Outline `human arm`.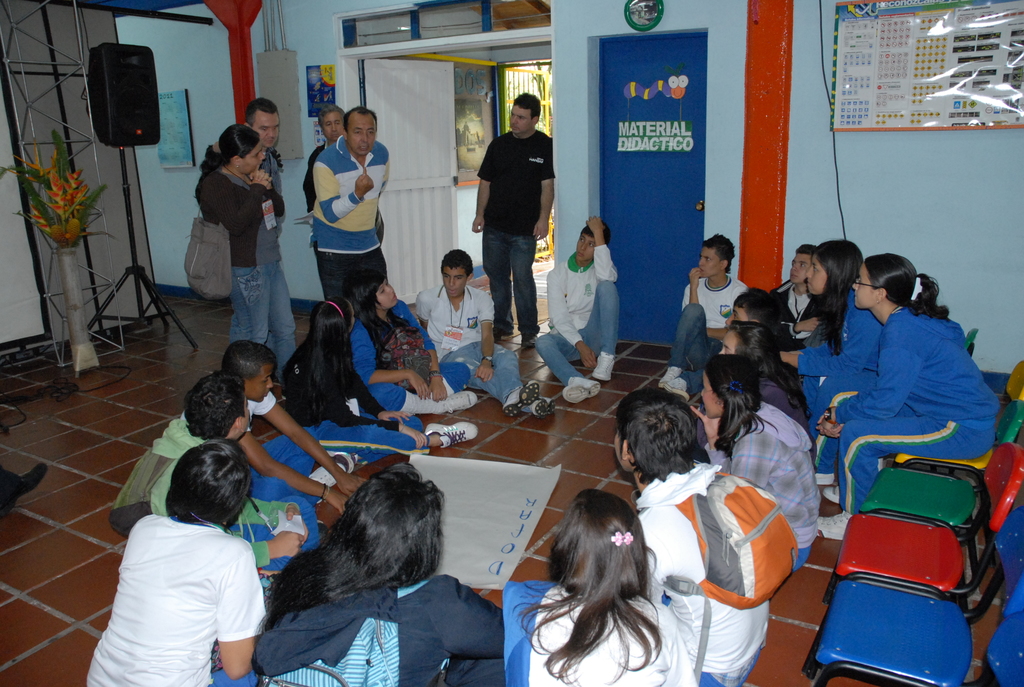
Outline: <box>311,161,378,224</box>.
